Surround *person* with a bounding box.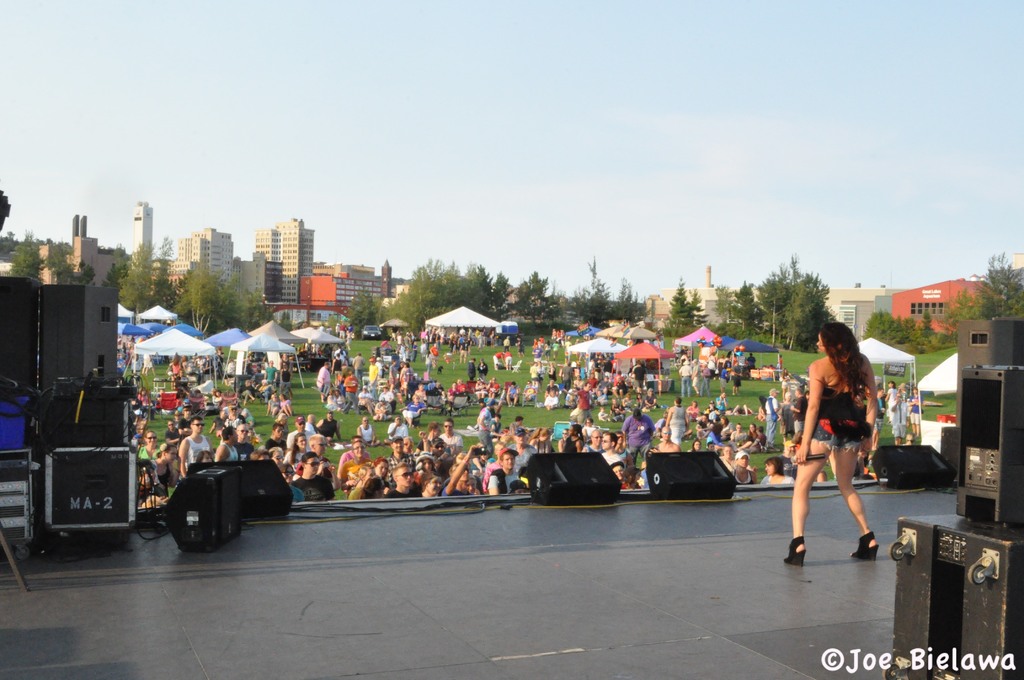
bbox=[317, 410, 342, 441].
